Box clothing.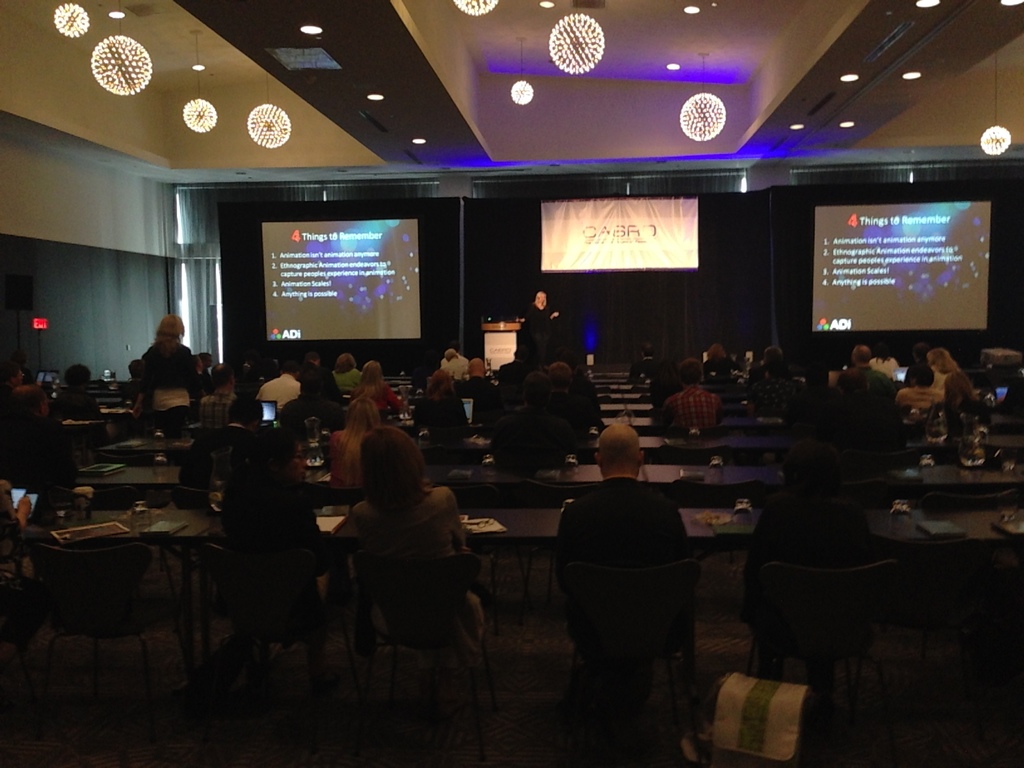
l=548, t=387, r=589, b=435.
